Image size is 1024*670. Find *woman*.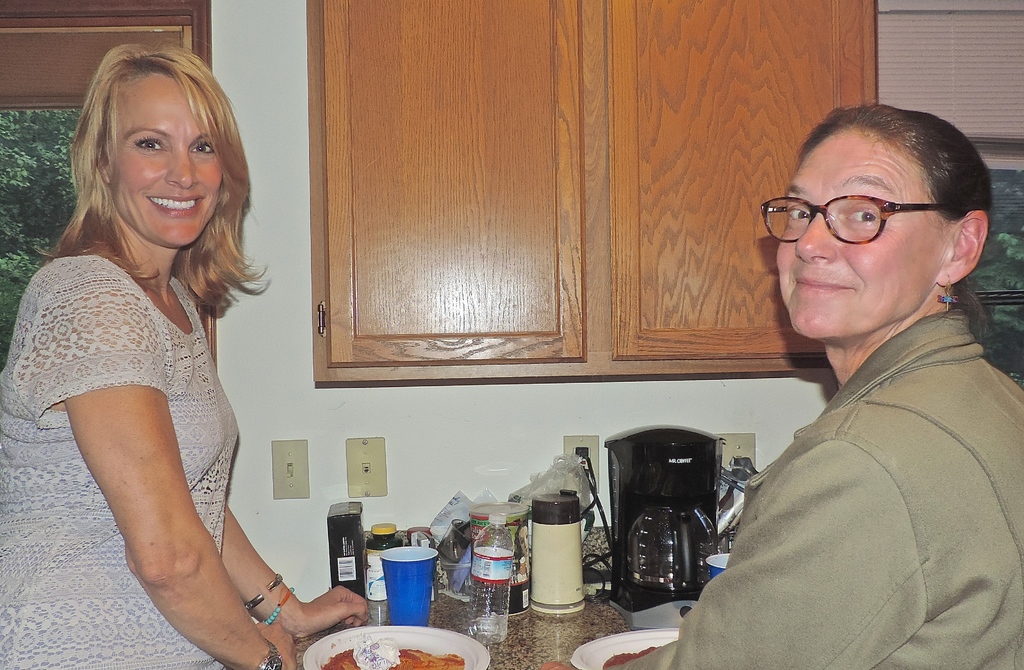
[left=0, top=39, right=362, bottom=669].
